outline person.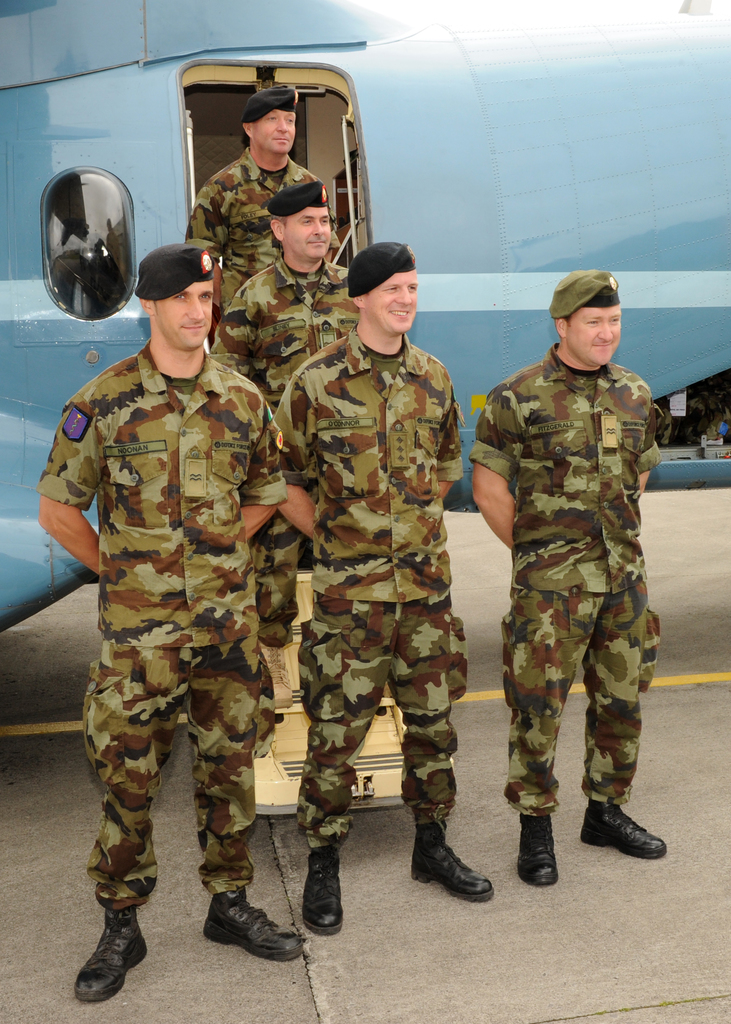
Outline: <bbox>188, 83, 326, 312</bbox>.
